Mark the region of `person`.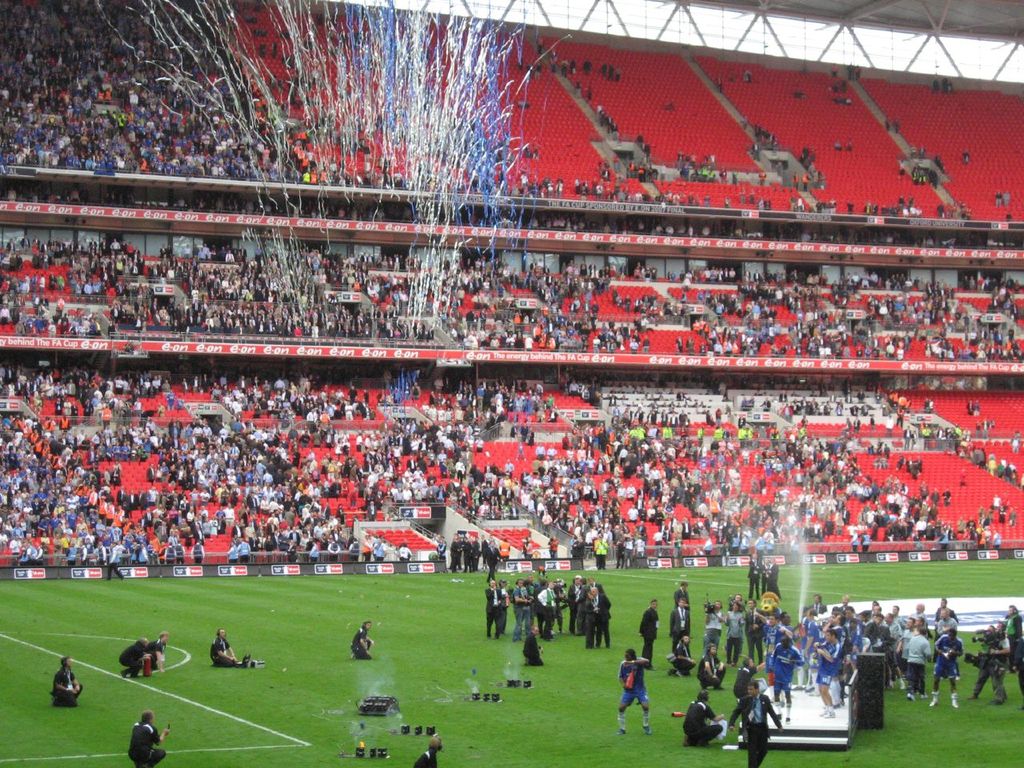
Region: BBox(120, 637, 150, 681).
